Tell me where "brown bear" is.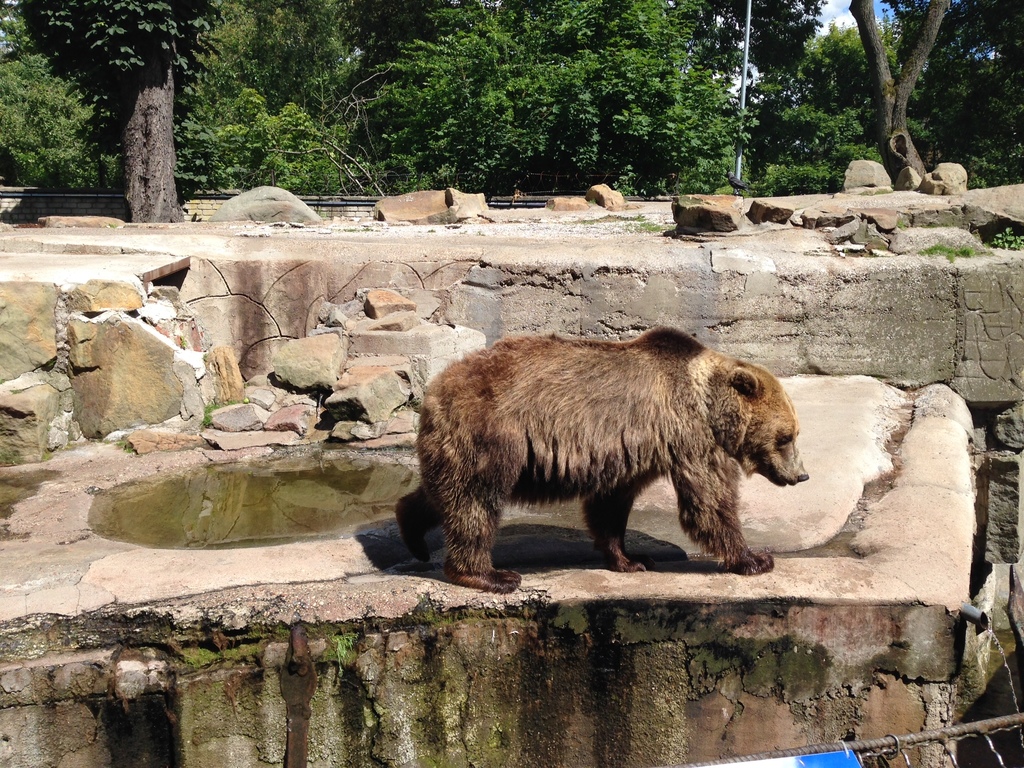
"brown bear" is at bbox=(392, 323, 811, 598).
